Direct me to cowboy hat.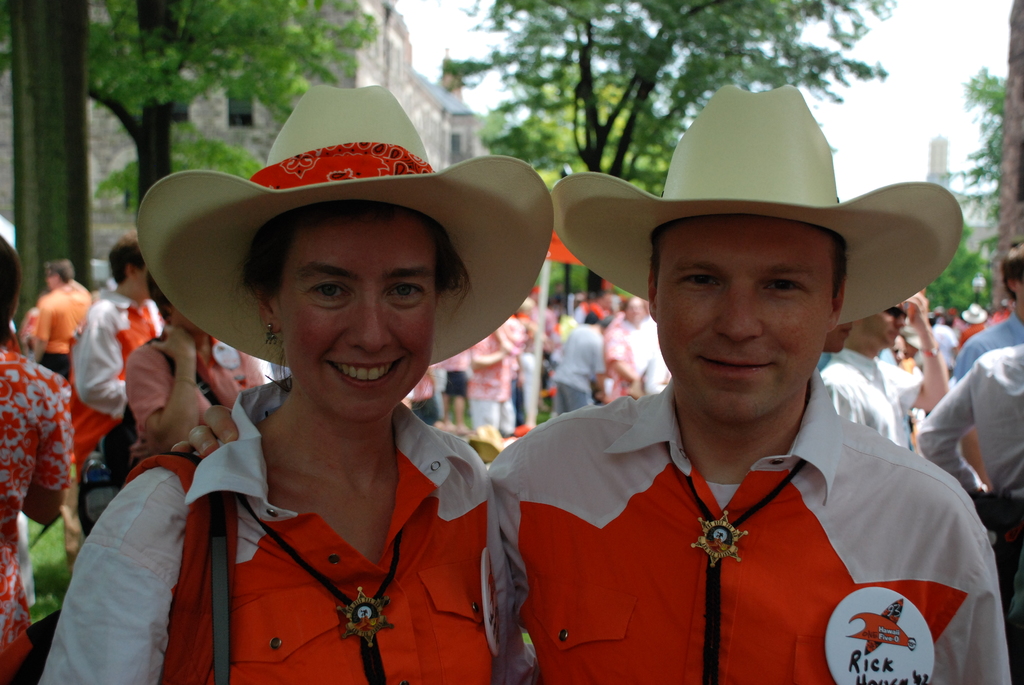
Direction: [x1=543, y1=77, x2=957, y2=326].
